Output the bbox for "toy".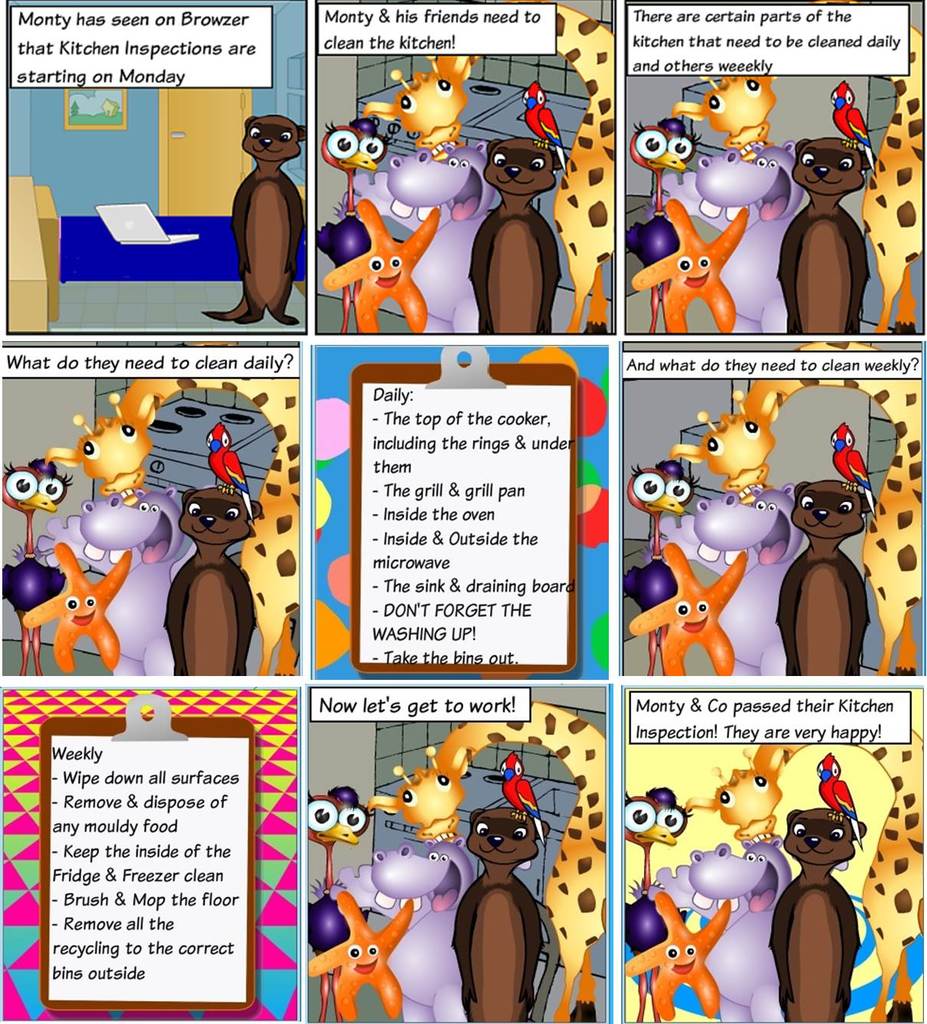
bbox(339, 829, 475, 1018).
